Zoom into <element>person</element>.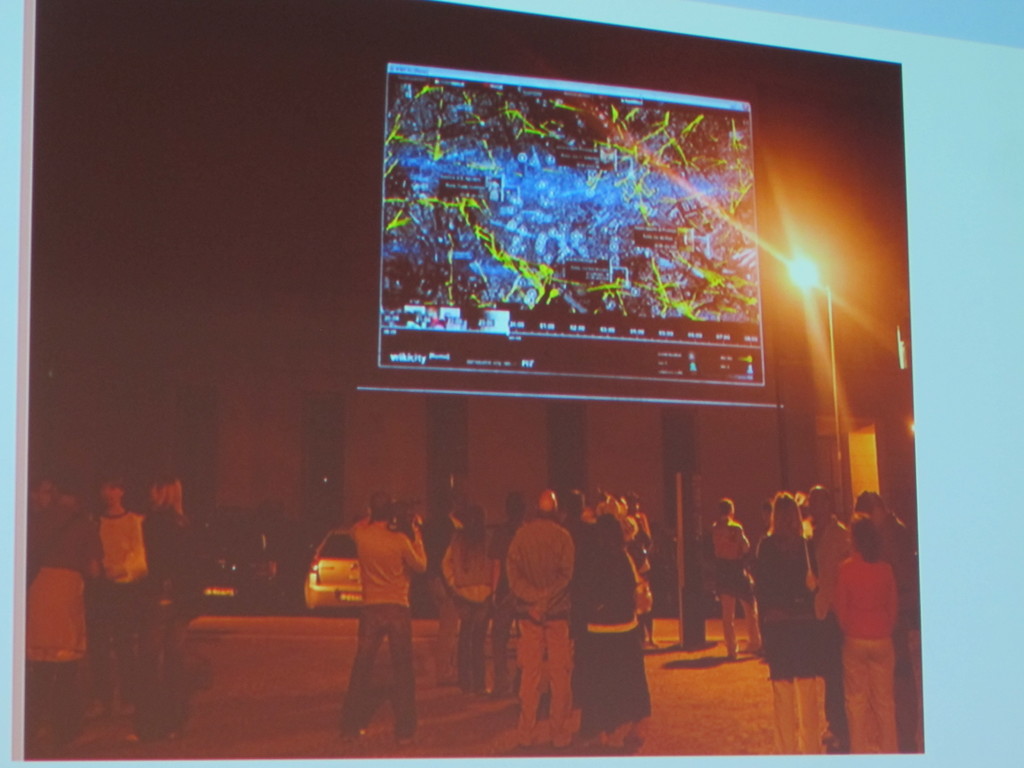
Zoom target: rect(833, 509, 903, 755).
